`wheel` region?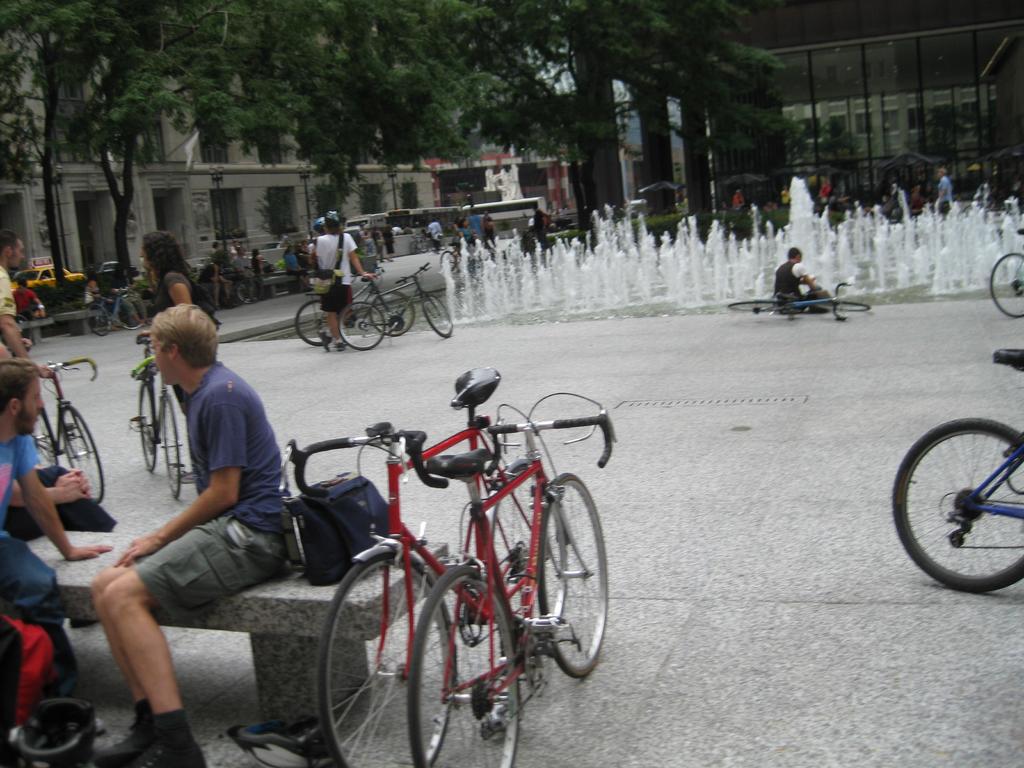
<region>339, 303, 383, 349</region>
